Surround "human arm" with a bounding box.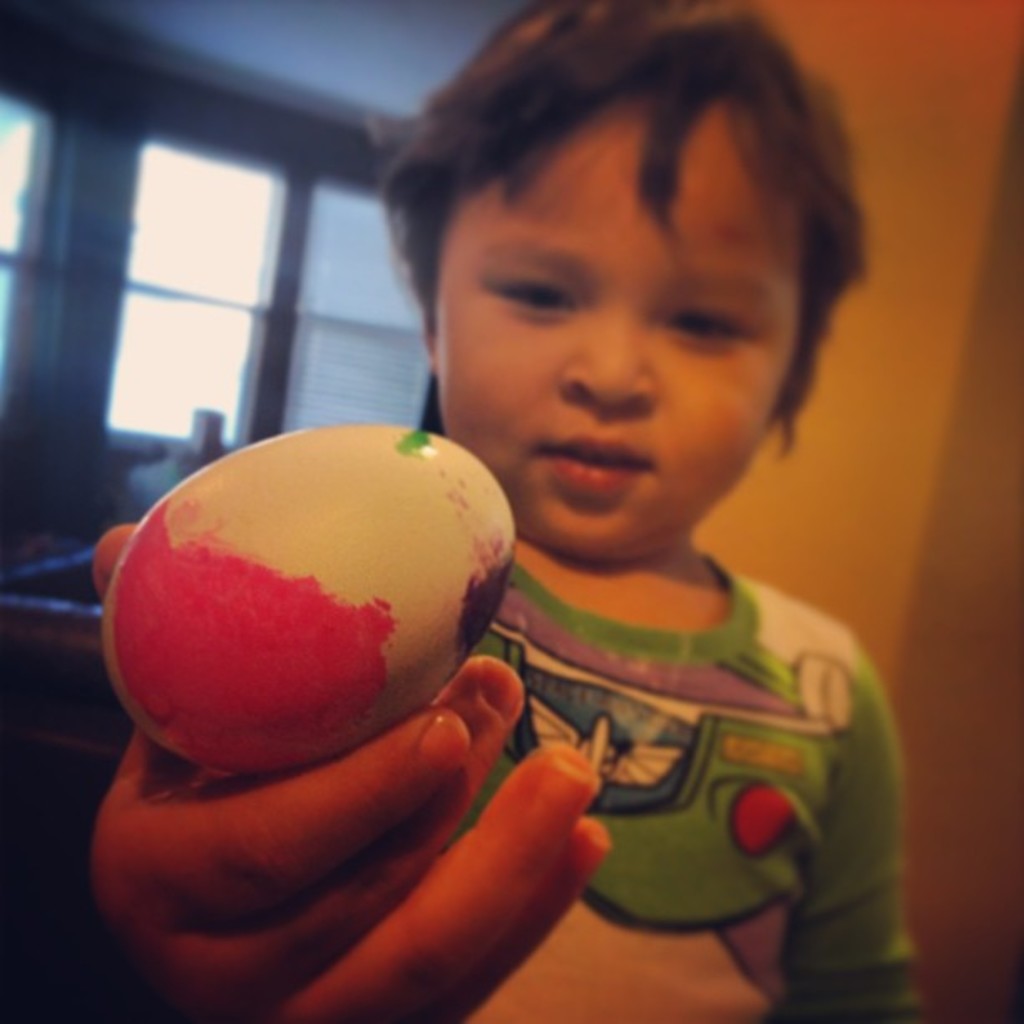
BBox(791, 653, 940, 1022).
